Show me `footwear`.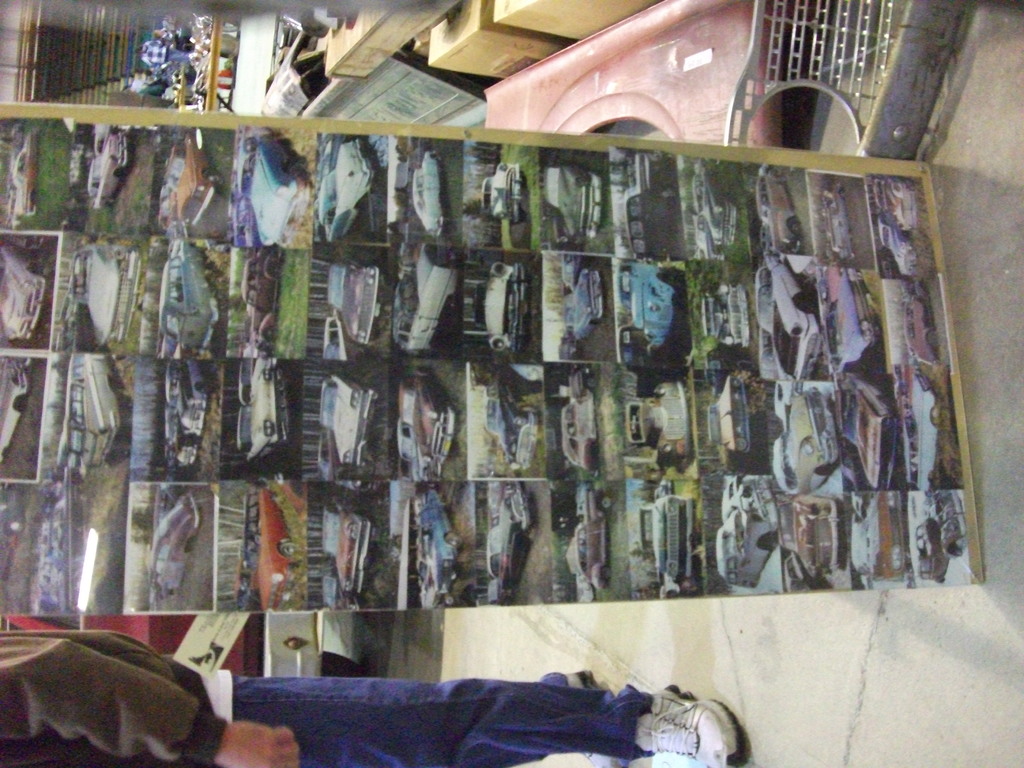
`footwear` is here: bbox(566, 669, 627, 767).
